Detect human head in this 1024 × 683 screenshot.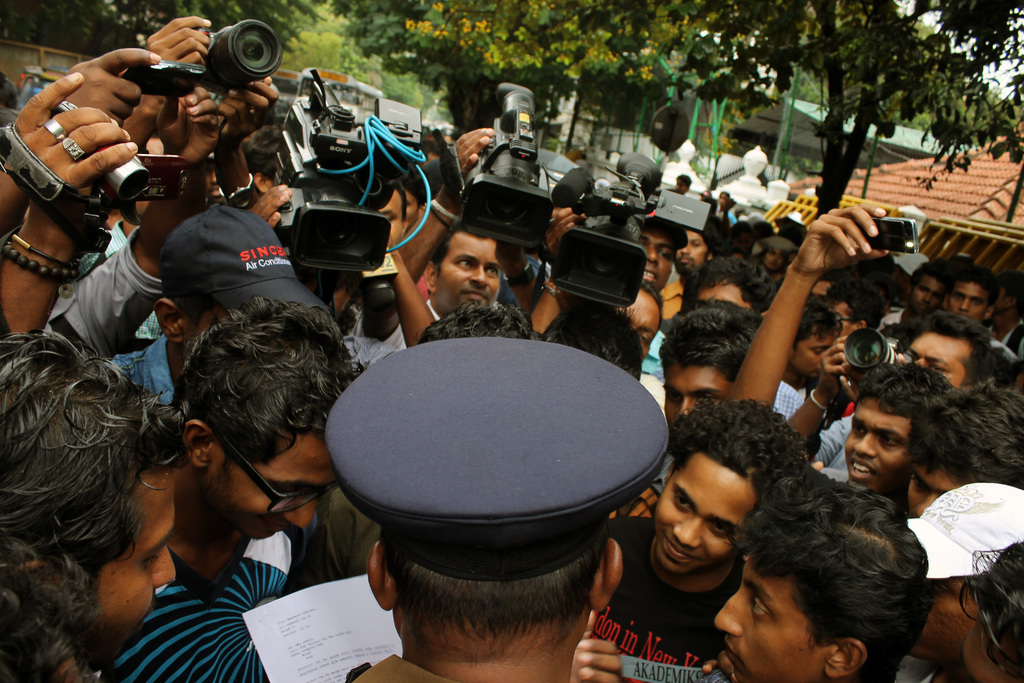
Detection: 899, 312, 997, 397.
